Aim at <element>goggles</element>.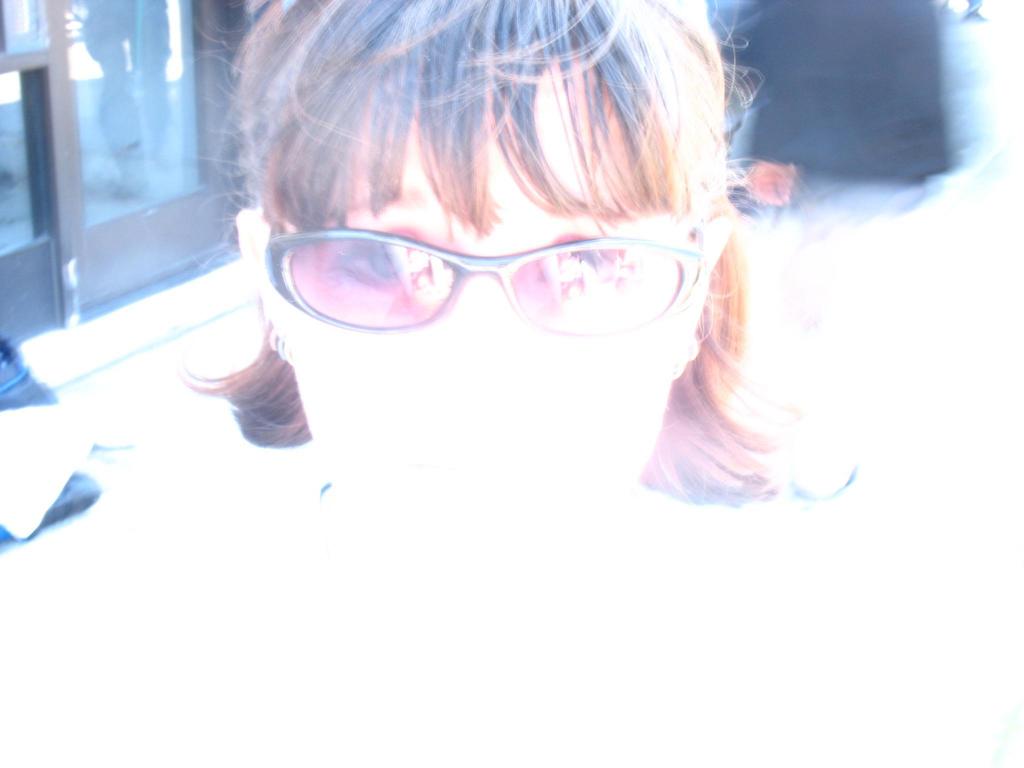
Aimed at {"x1": 257, "y1": 219, "x2": 733, "y2": 347}.
